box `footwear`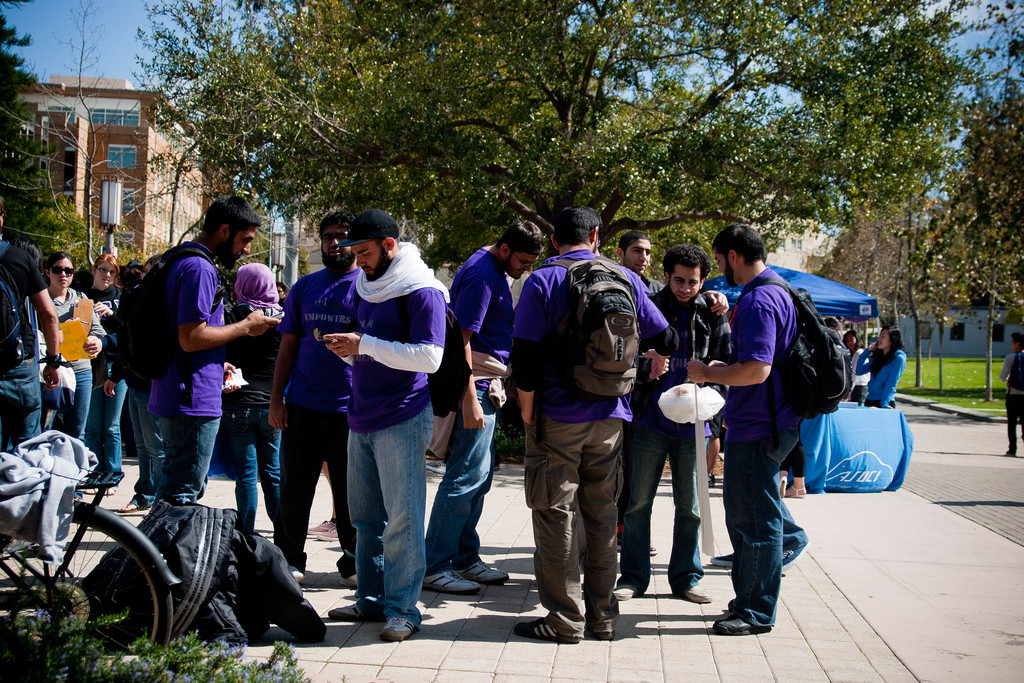
{"left": 493, "top": 464, "right": 502, "bottom": 473}
